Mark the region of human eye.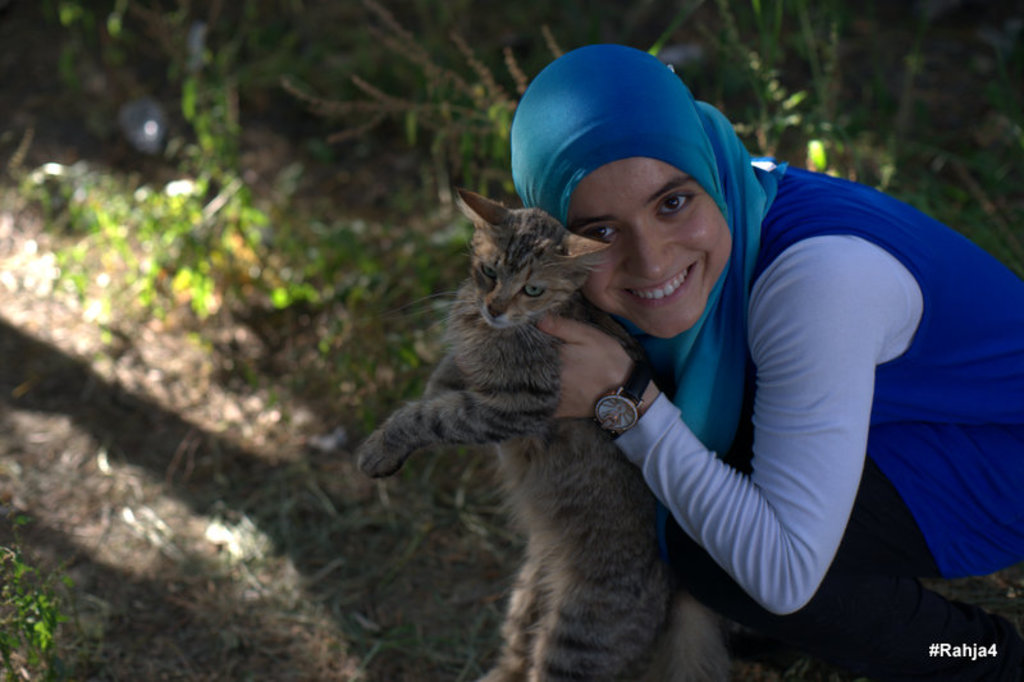
Region: rect(650, 192, 699, 220).
